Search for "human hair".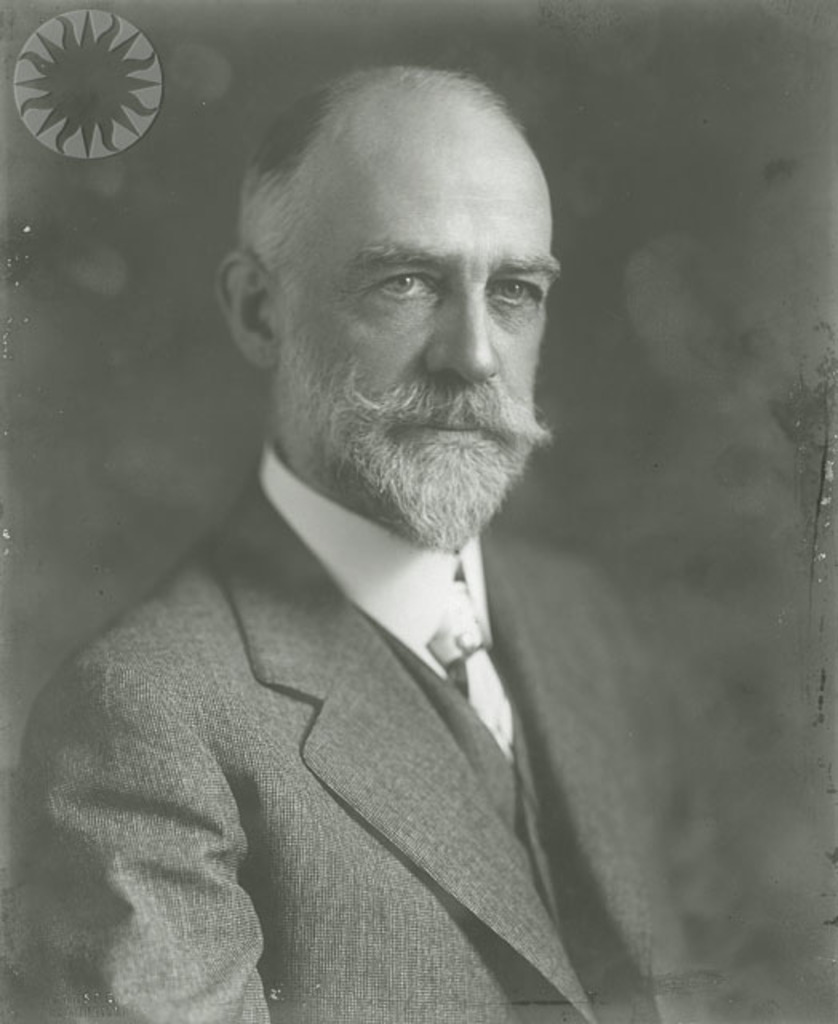
Found at pyautogui.locateOnScreen(229, 66, 523, 315).
